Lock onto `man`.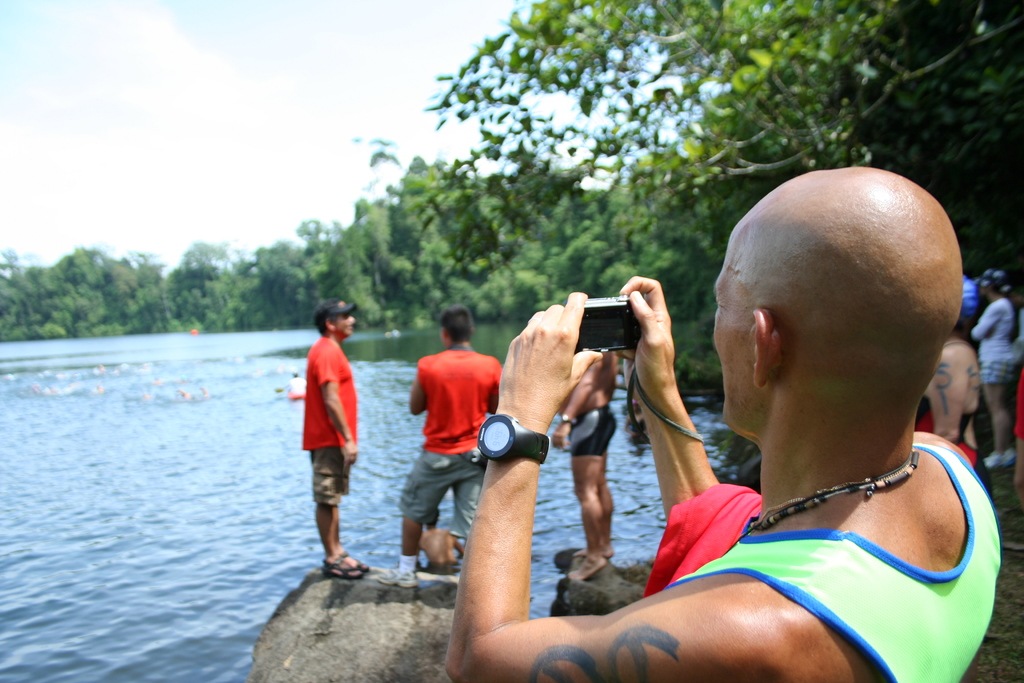
Locked: locate(300, 297, 366, 579).
